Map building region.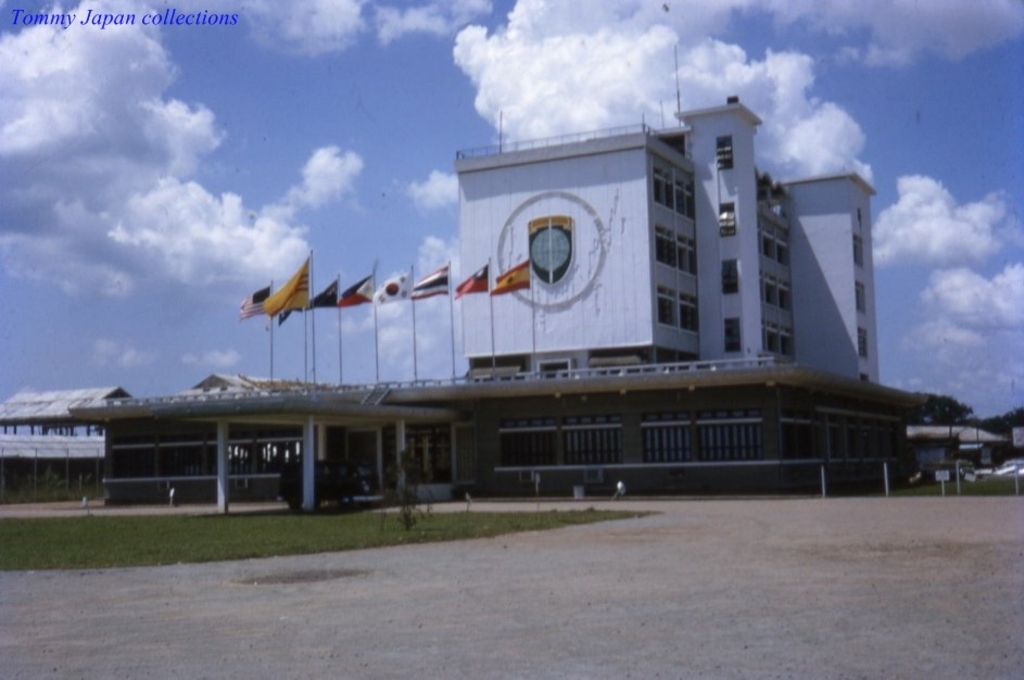
Mapped to [x1=68, y1=45, x2=928, y2=511].
